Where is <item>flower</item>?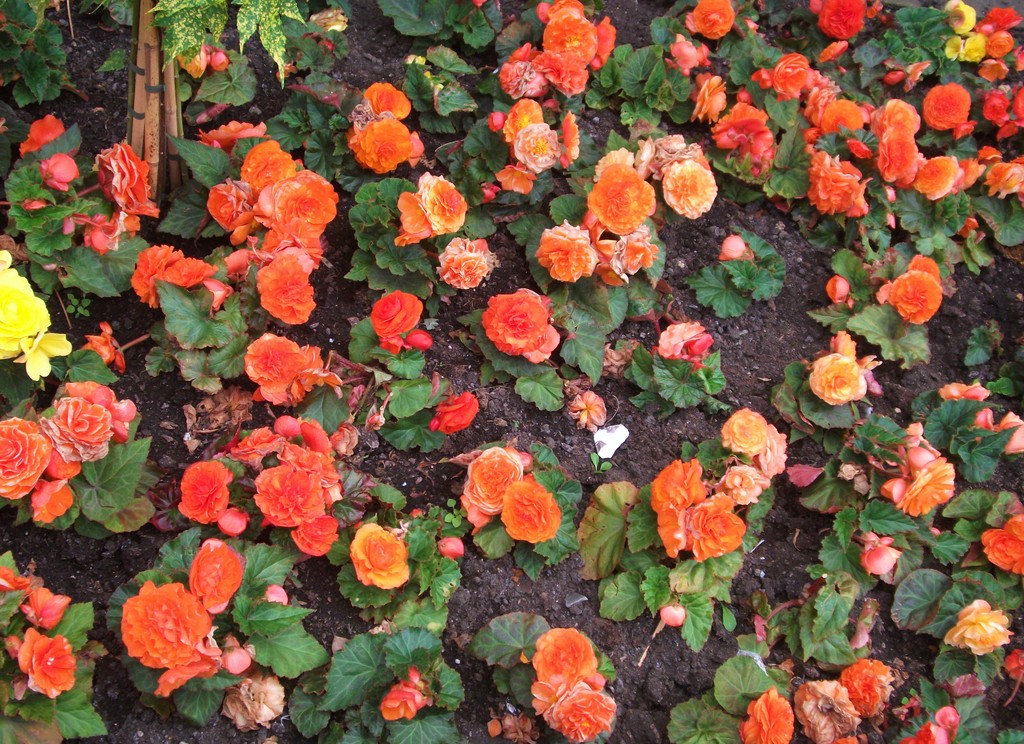
{"left": 362, "top": 79, "right": 412, "bottom": 118}.
